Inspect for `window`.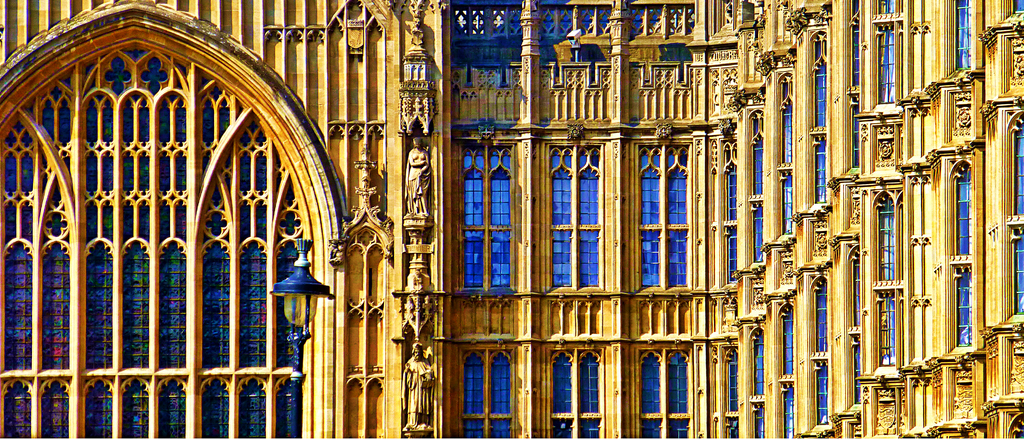
Inspection: {"x1": 612, "y1": 0, "x2": 701, "y2": 124}.
